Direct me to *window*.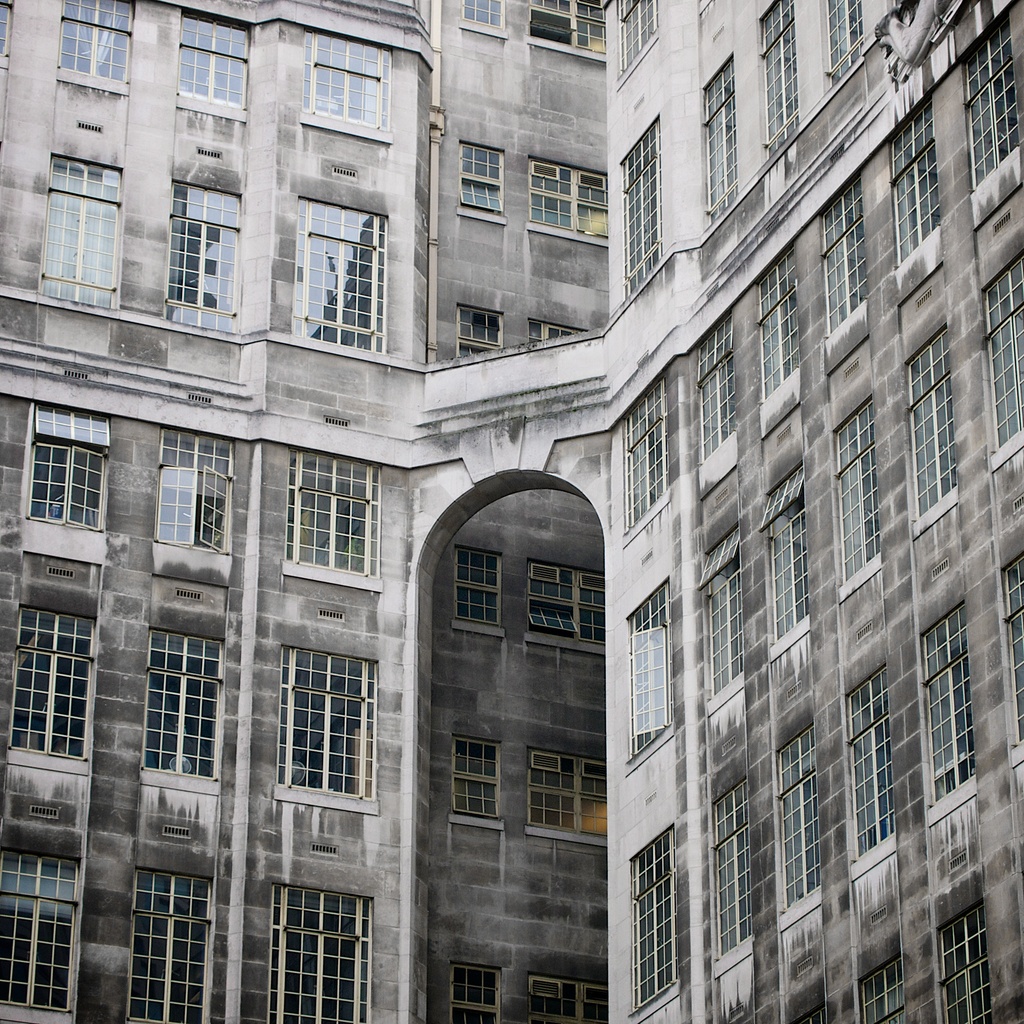
Direction: pyautogui.locateOnScreen(708, 785, 751, 964).
